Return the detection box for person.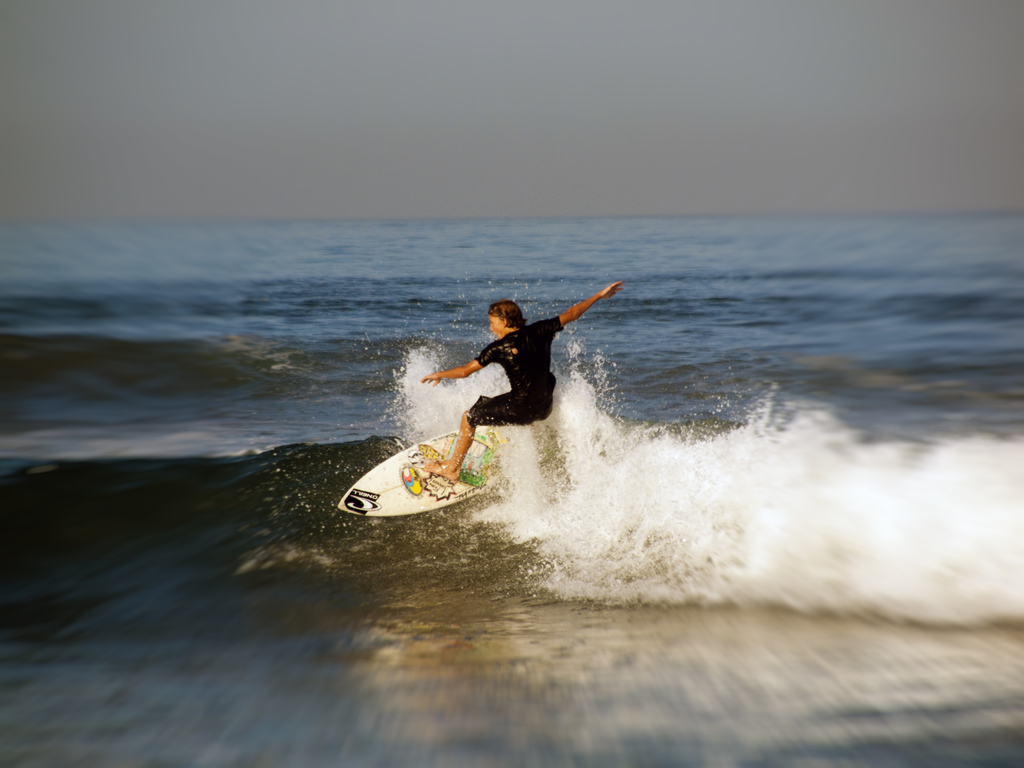
{"left": 406, "top": 286, "right": 631, "bottom": 495}.
